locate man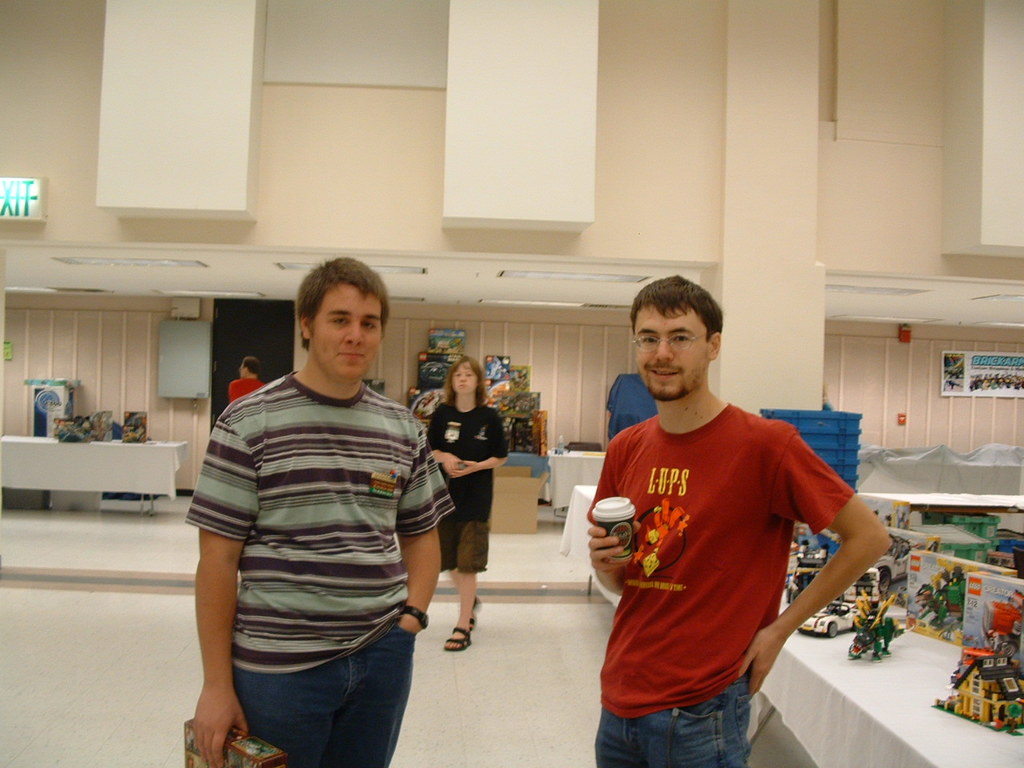
(587,266,897,767)
